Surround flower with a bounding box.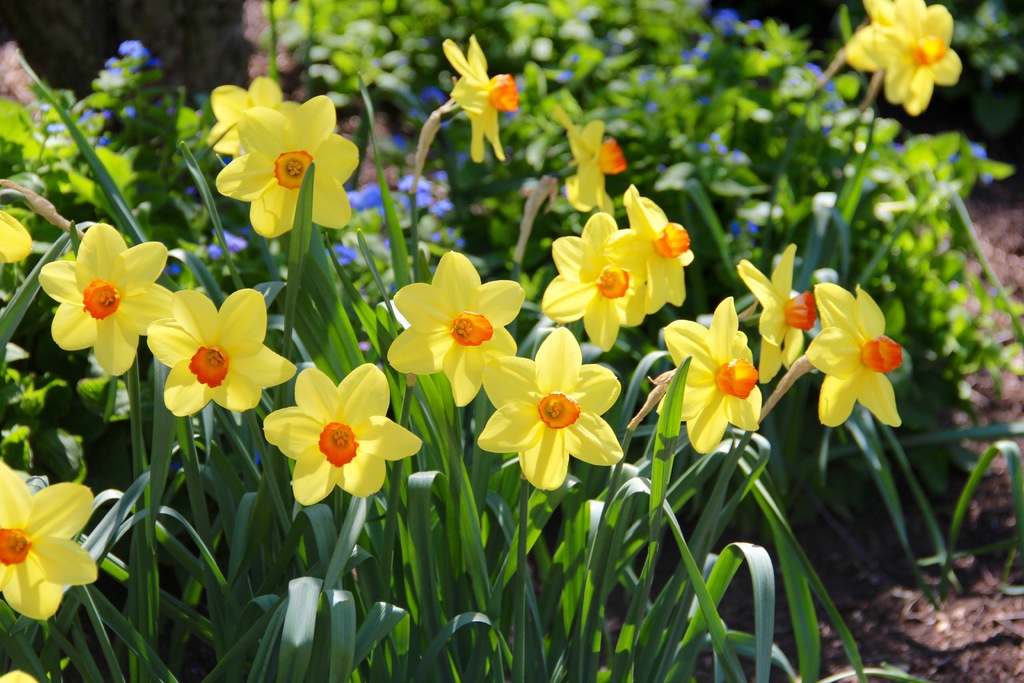
bbox(200, 73, 300, 160).
